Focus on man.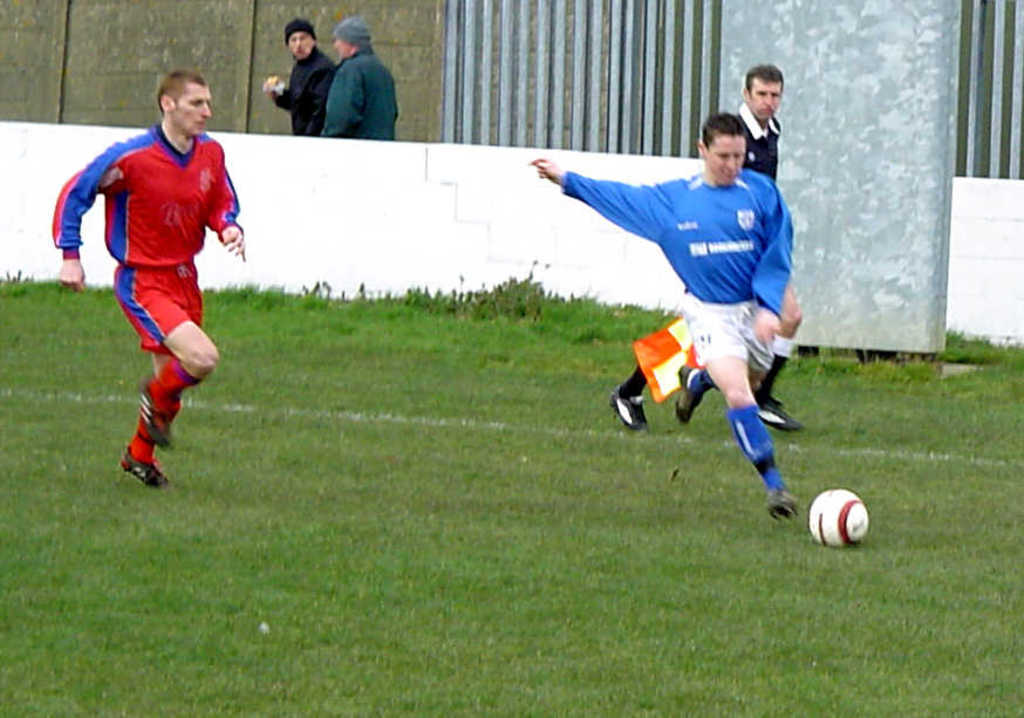
Focused at 605, 66, 805, 437.
